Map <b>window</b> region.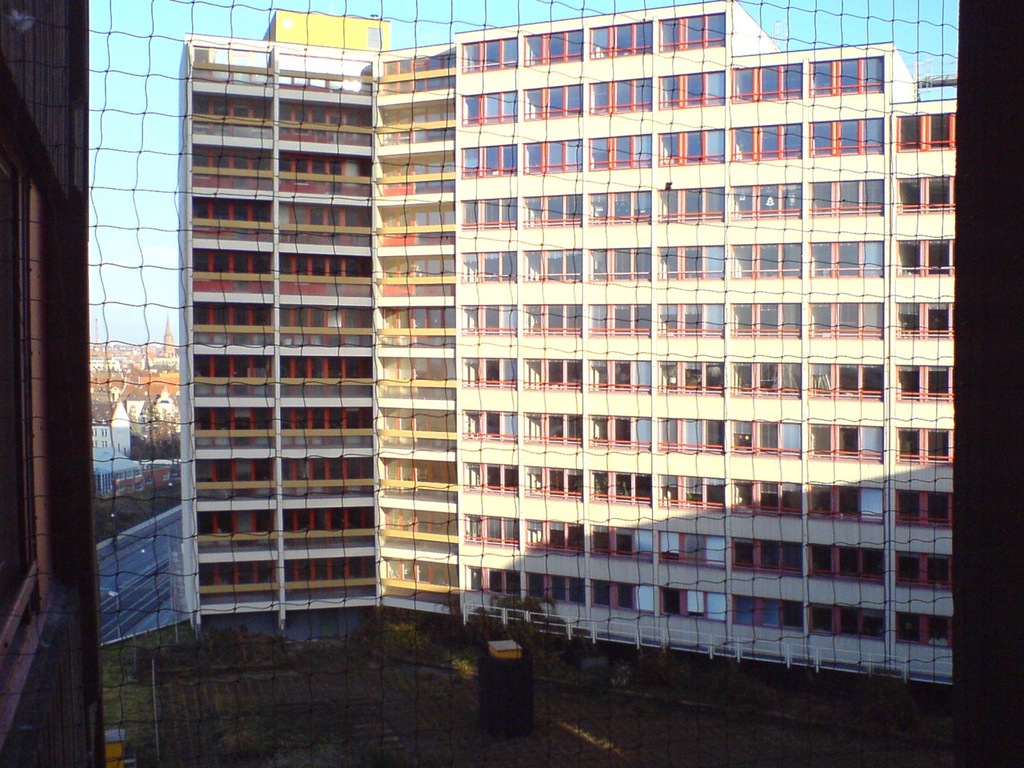
Mapped to [left=887, top=172, right=954, bottom=214].
